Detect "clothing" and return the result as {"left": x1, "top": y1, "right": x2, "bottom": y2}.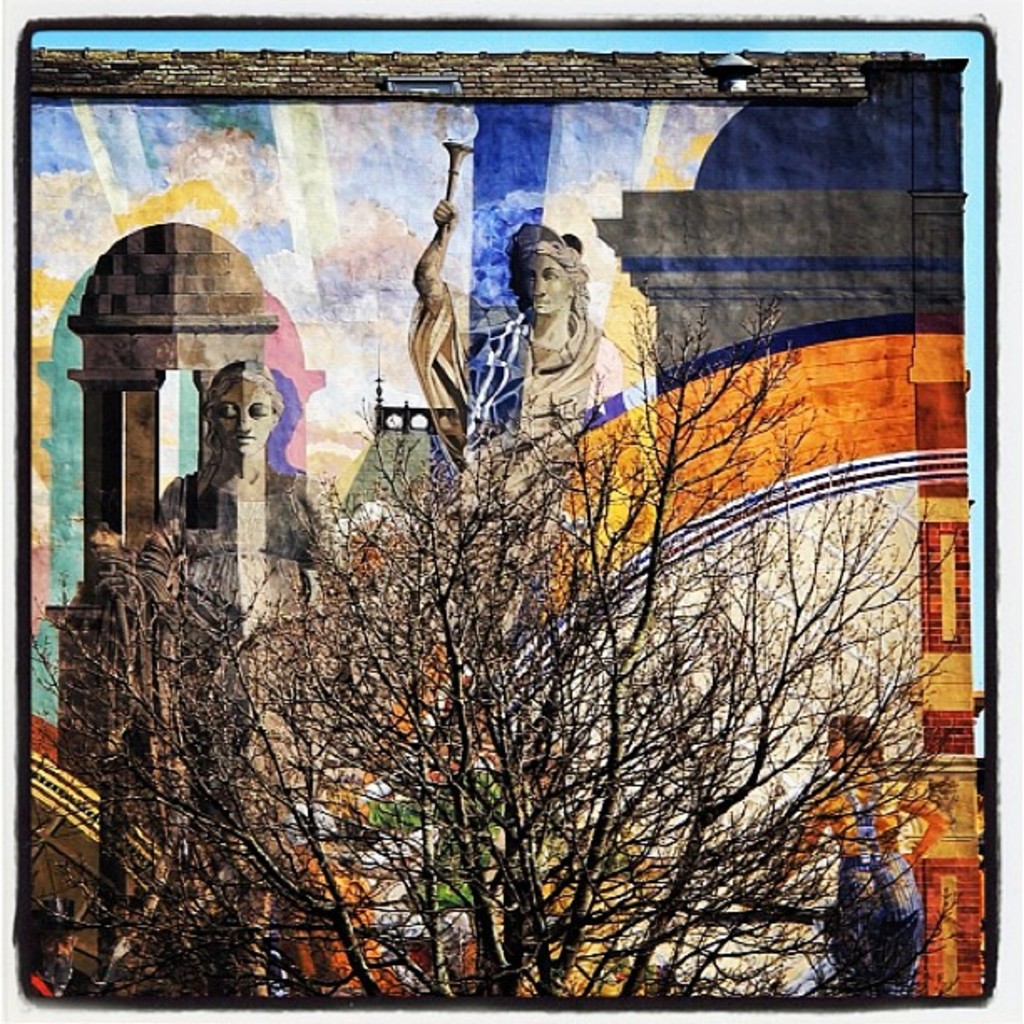
{"left": 402, "top": 305, "right": 607, "bottom": 520}.
